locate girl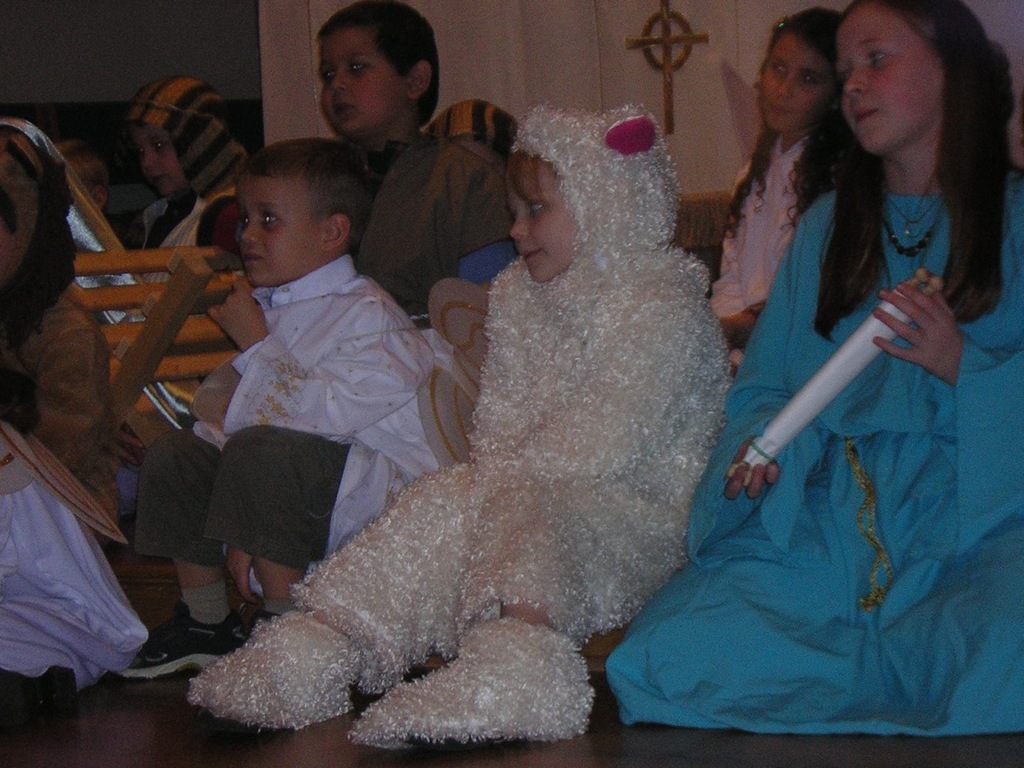
[709, 14, 847, 370]
